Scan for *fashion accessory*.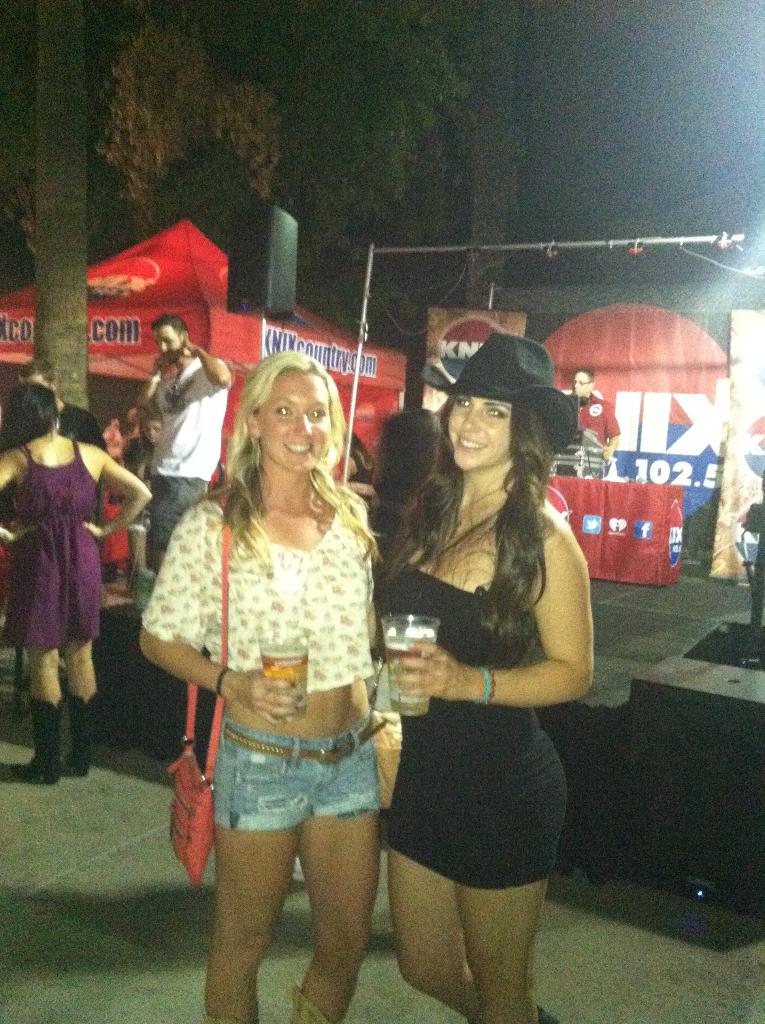
Scan result: BBox(419, 333, 581, 458).
